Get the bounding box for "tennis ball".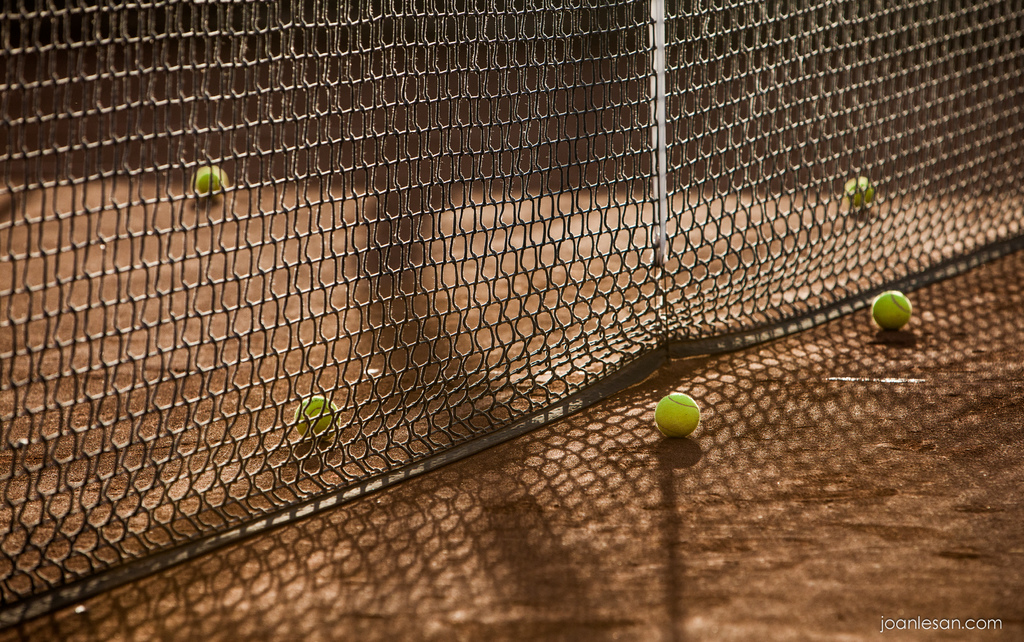
bbox=[292, 397, 340, 442].
